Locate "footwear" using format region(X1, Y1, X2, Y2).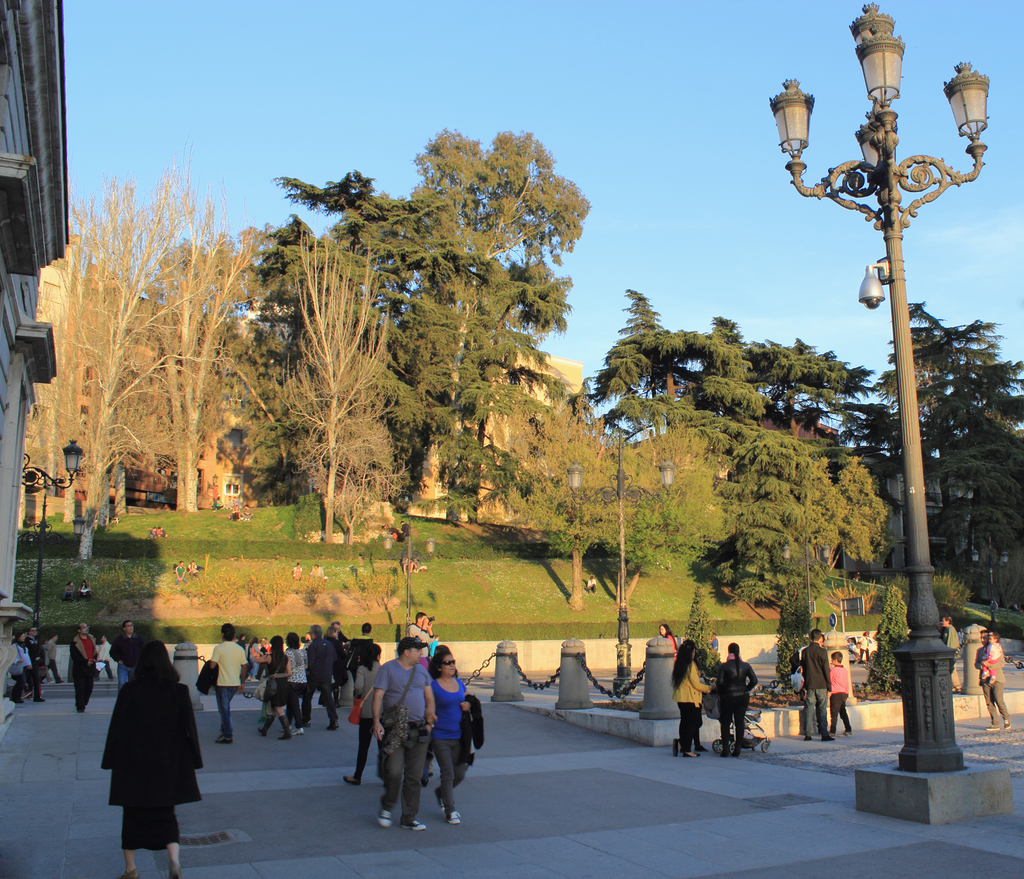
region(401, 821, 426, 835).
